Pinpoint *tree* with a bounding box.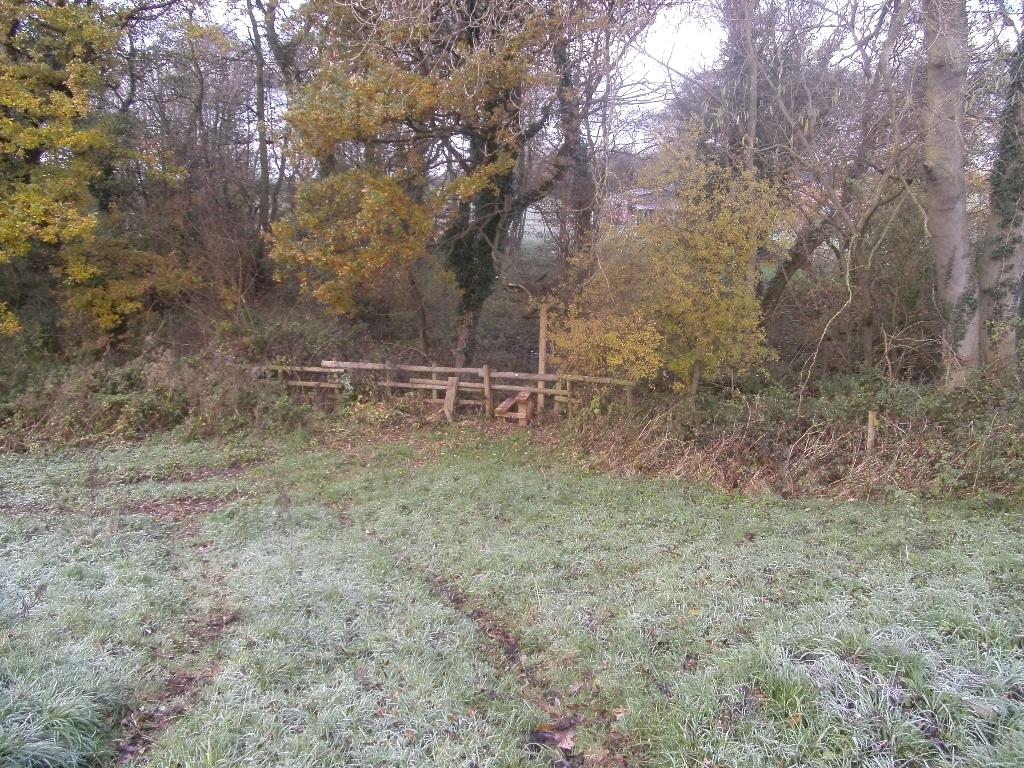
264 0 673 387.
